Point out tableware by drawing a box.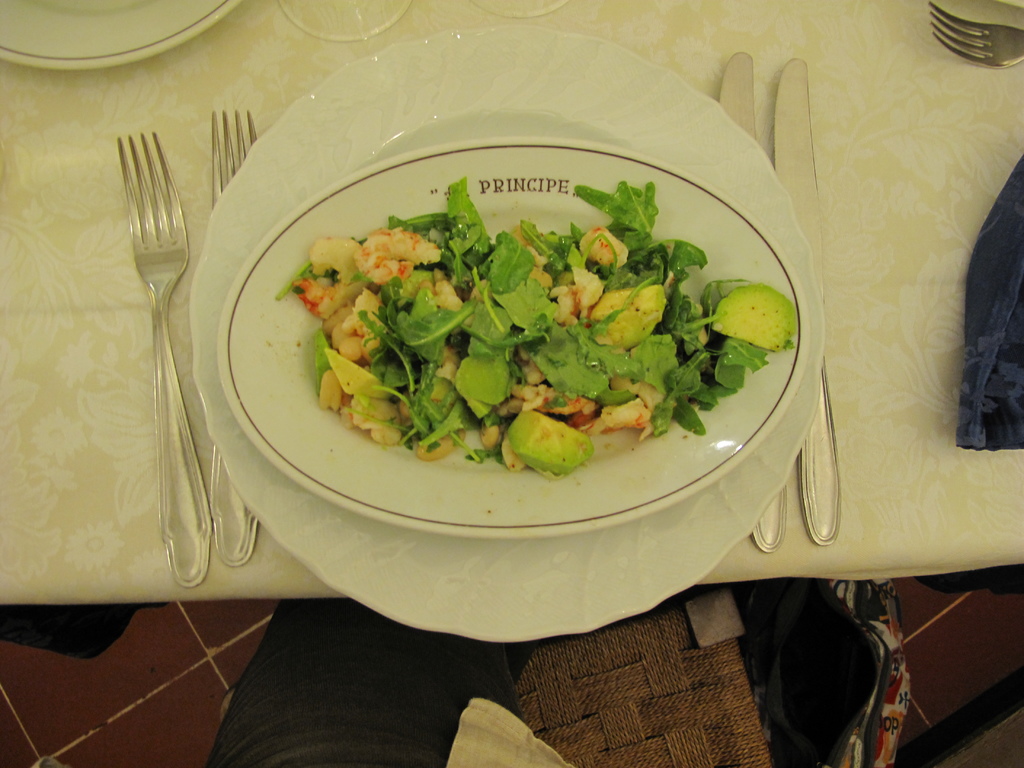
0,0,239,73.
